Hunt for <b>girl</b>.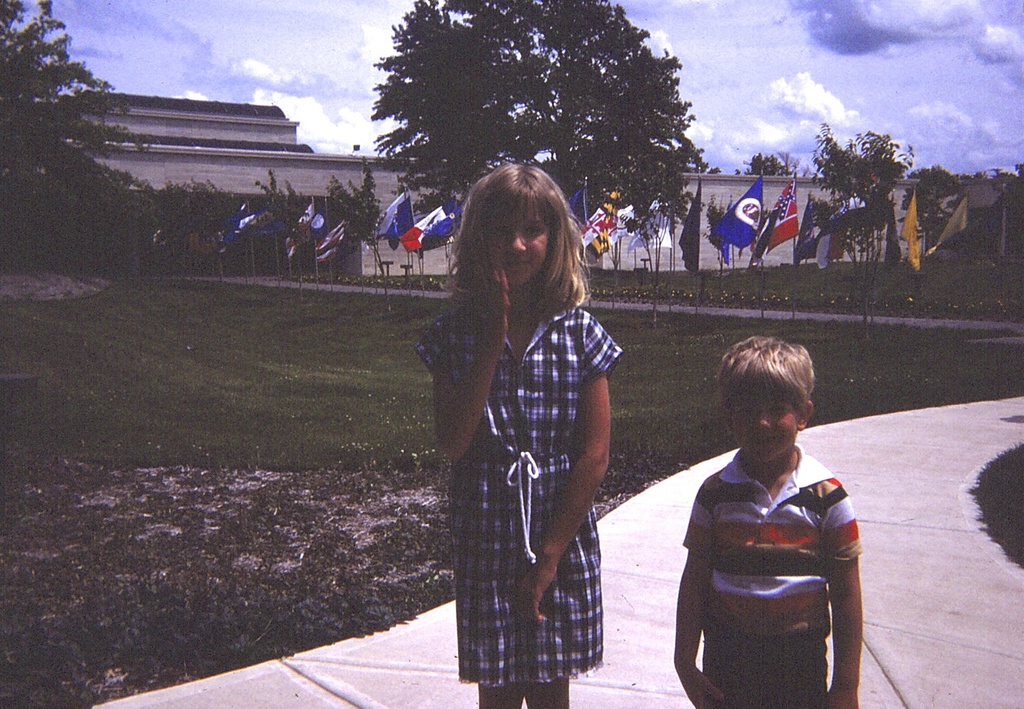
Hunted down at l=401, t=148, r=634, b=708.
